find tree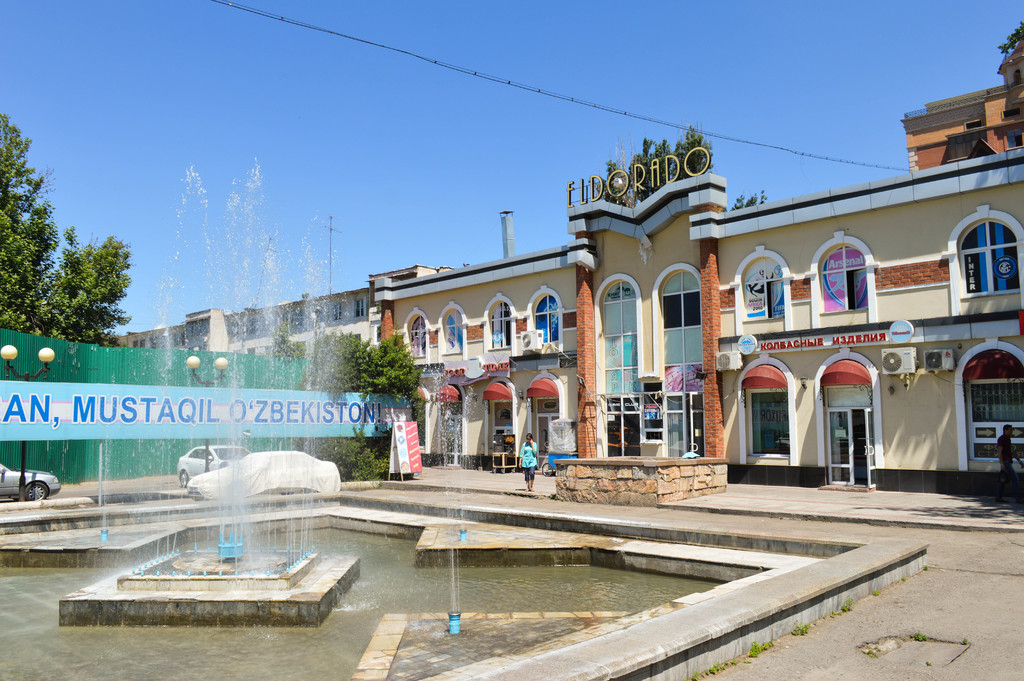
bbox=(262, 319, 304, 361)
